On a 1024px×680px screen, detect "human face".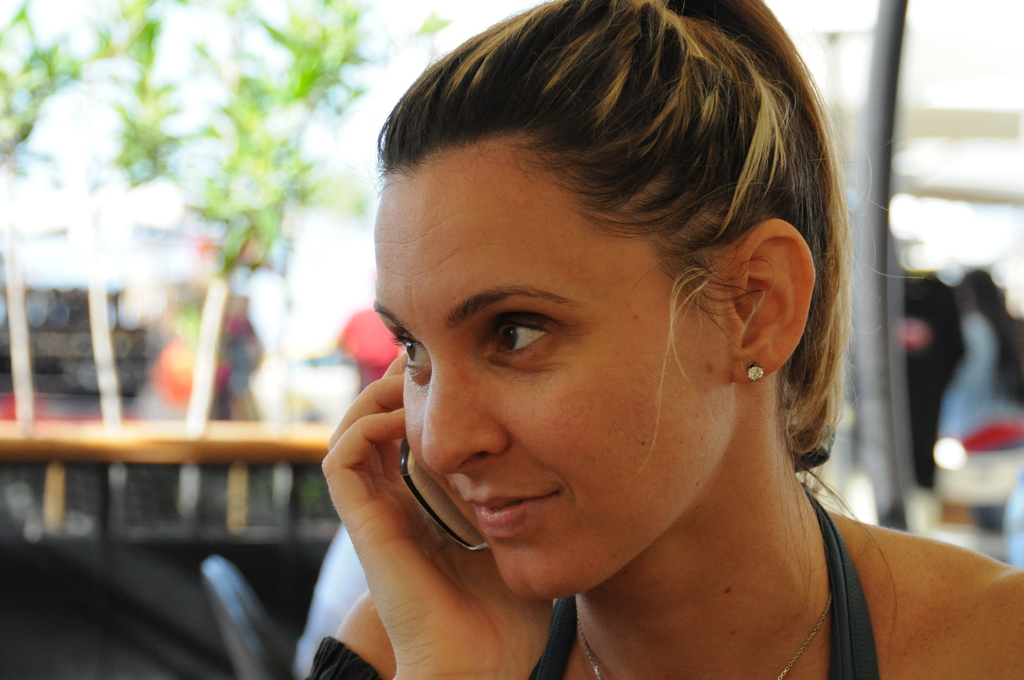
pyautogui.locateOnScreen(372, 146, 733, 599).
